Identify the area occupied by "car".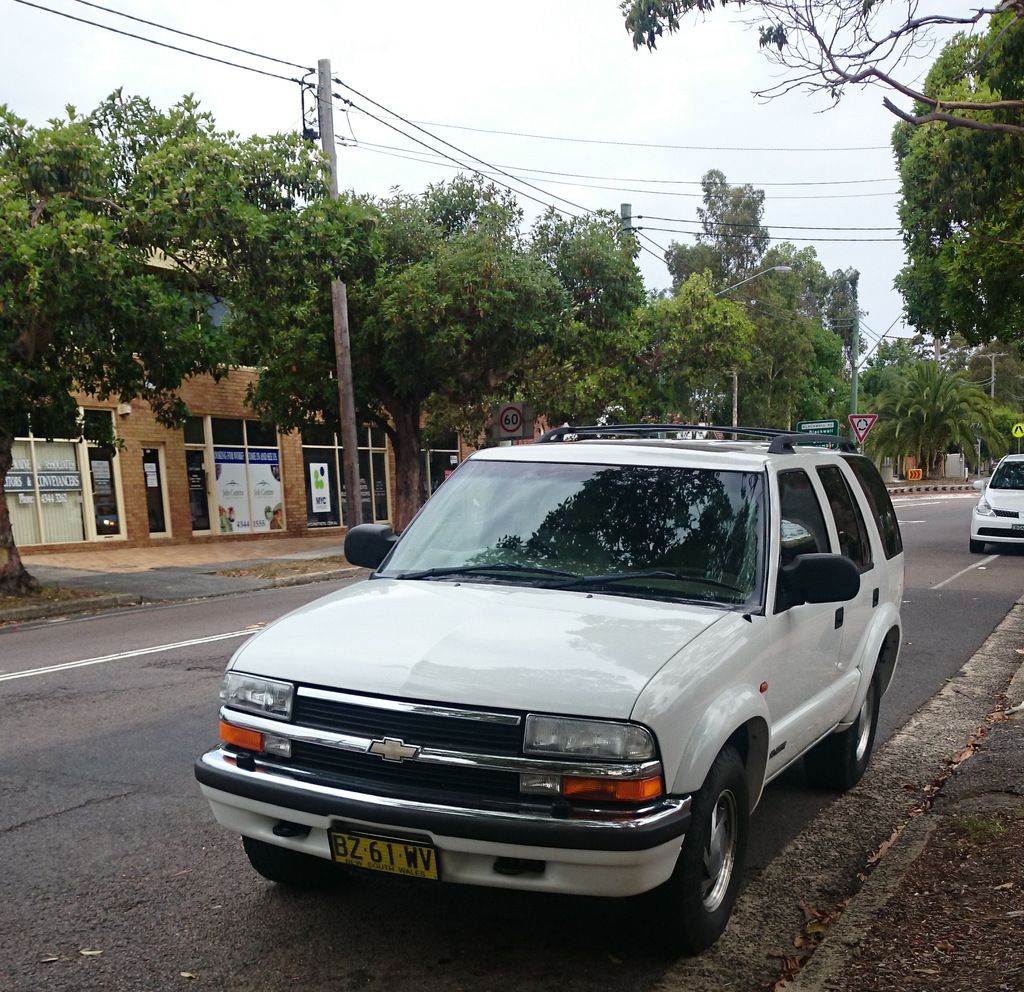
Area: box=[974, 452, 1023, 548].
